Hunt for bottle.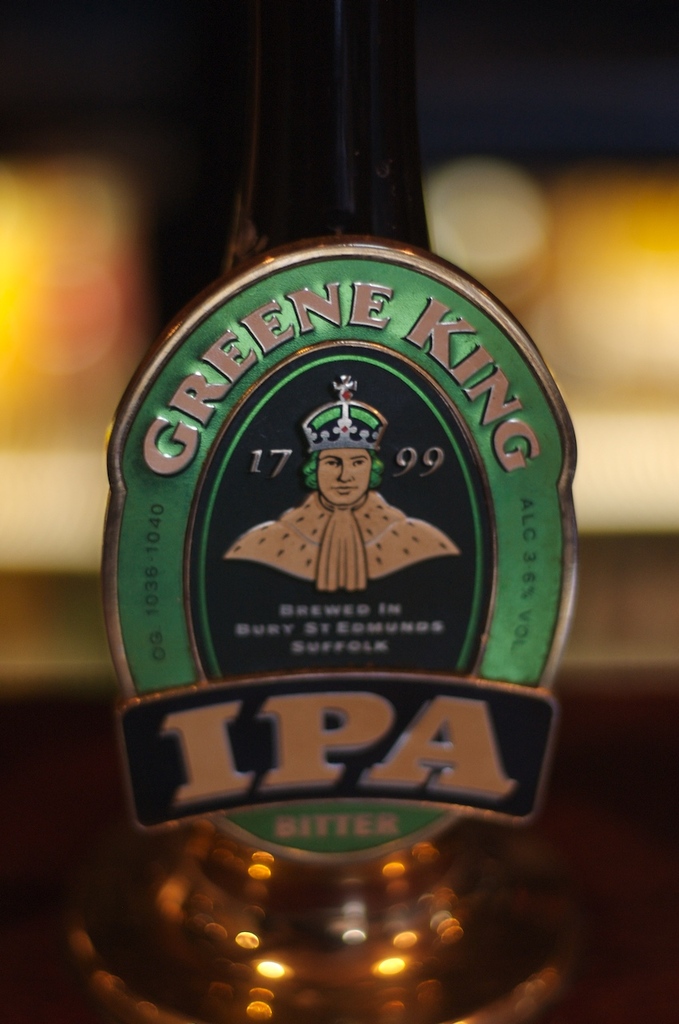
Hunted down at 56, 0, 593, 1023.
